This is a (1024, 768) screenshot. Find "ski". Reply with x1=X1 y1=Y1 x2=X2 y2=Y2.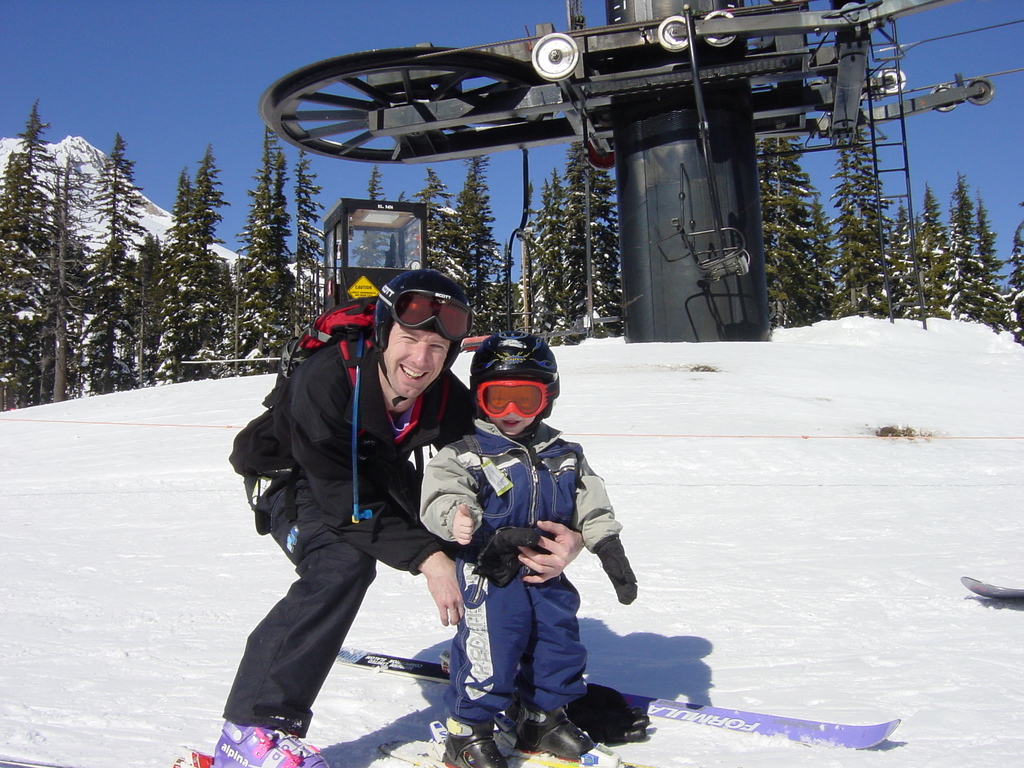
x1=342 y1=638 x2=916 y2=738.
